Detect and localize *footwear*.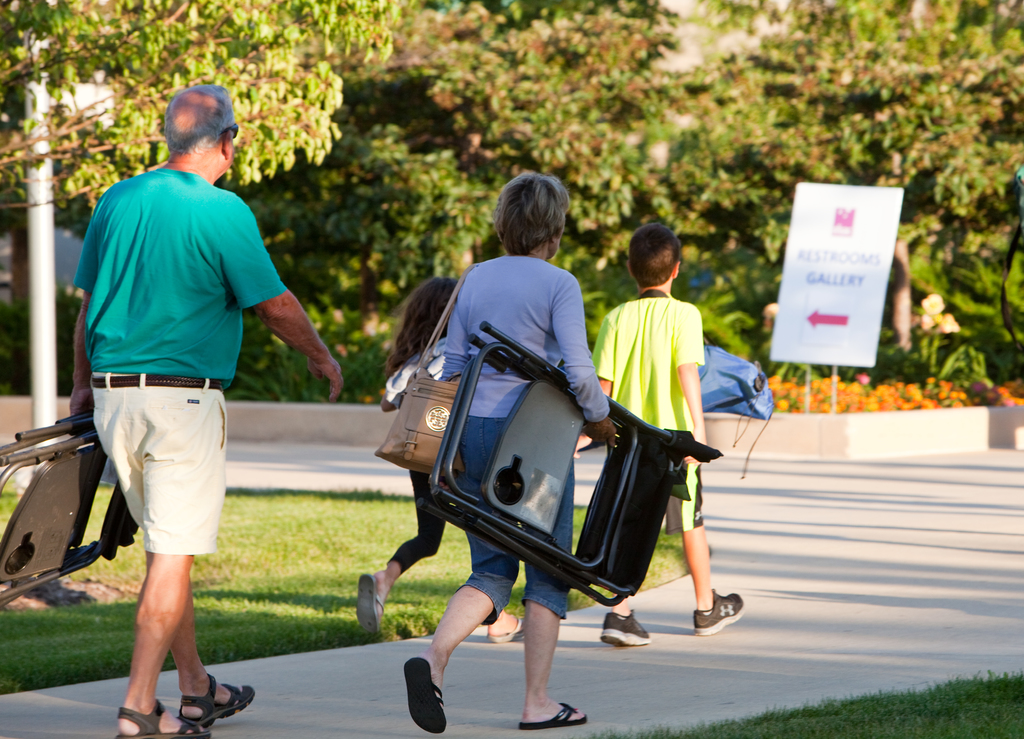
Localized at region(404, 653, 452, 735).
